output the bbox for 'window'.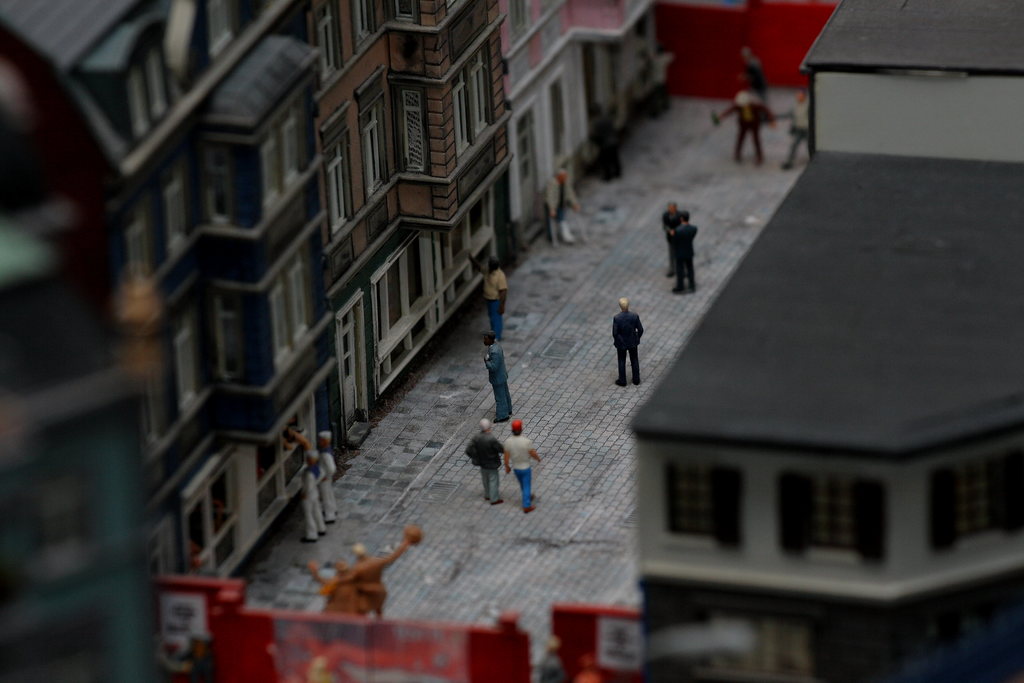
<bbox>510, 0, 531, 42</bbox>.
